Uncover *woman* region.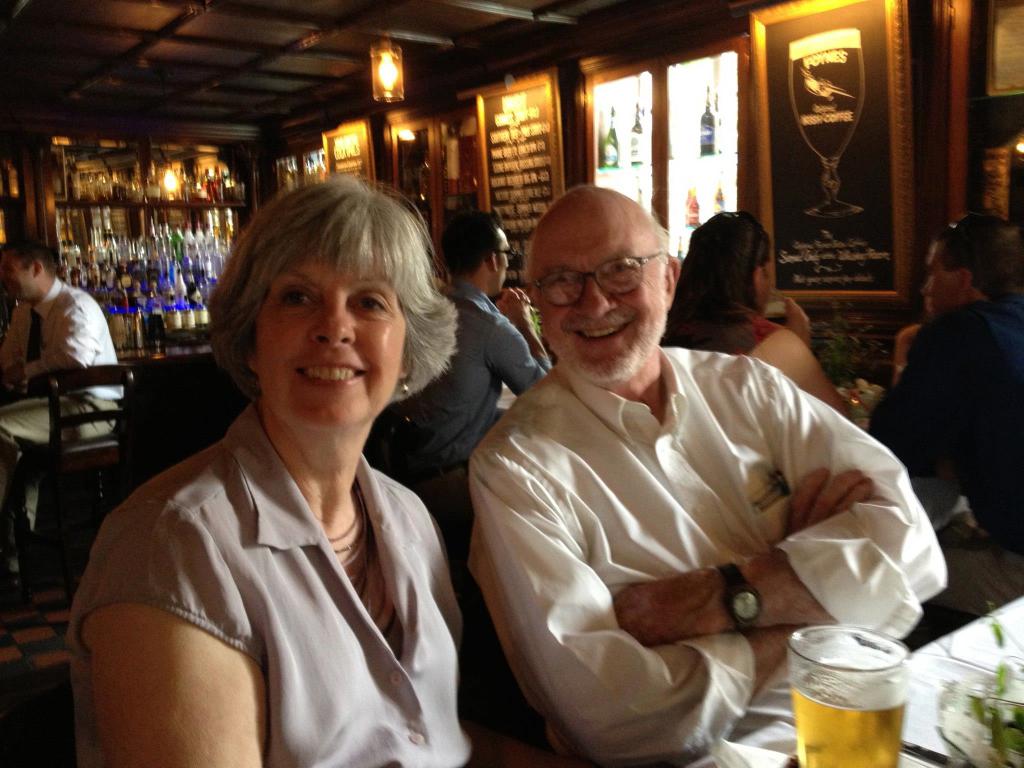
Uncovered: {"x1": 83, "y1": 180, "x2": 505, "y2": 765}.
